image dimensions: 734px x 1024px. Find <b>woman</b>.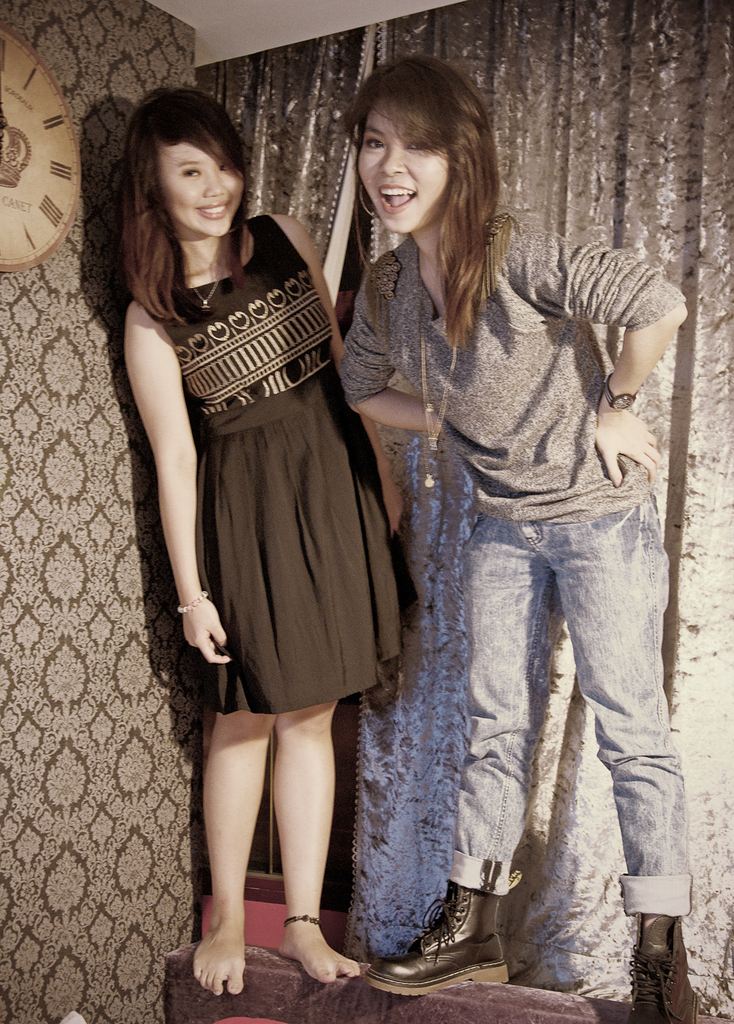
rect(338, 48, 697, 1023).
